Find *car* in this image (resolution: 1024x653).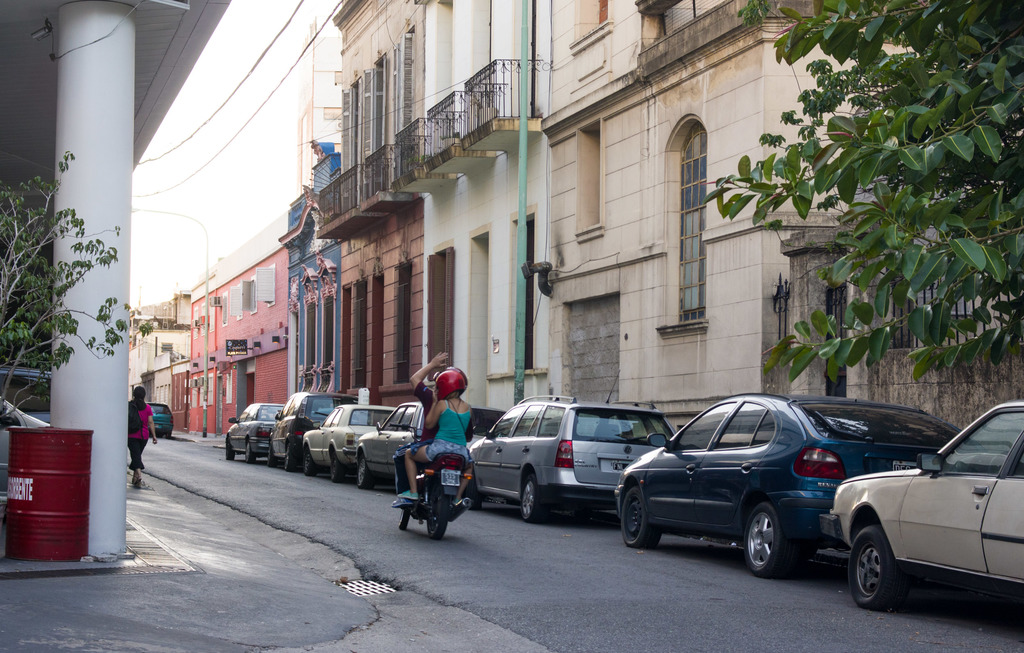
{"left": 362, "top": 407, "right": 420, "bottom": 485}.
